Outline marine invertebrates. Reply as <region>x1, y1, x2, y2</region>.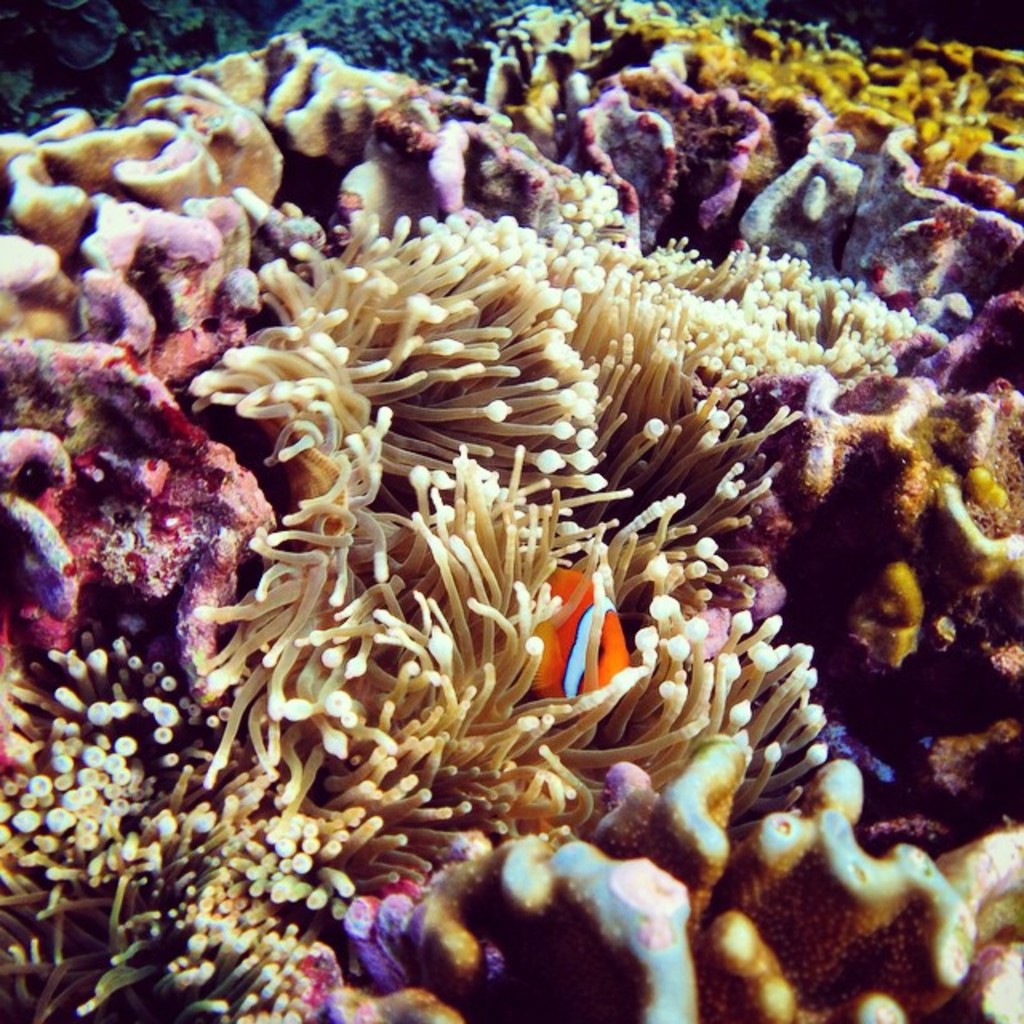
<region>0, 0, 269, 136</region>.
